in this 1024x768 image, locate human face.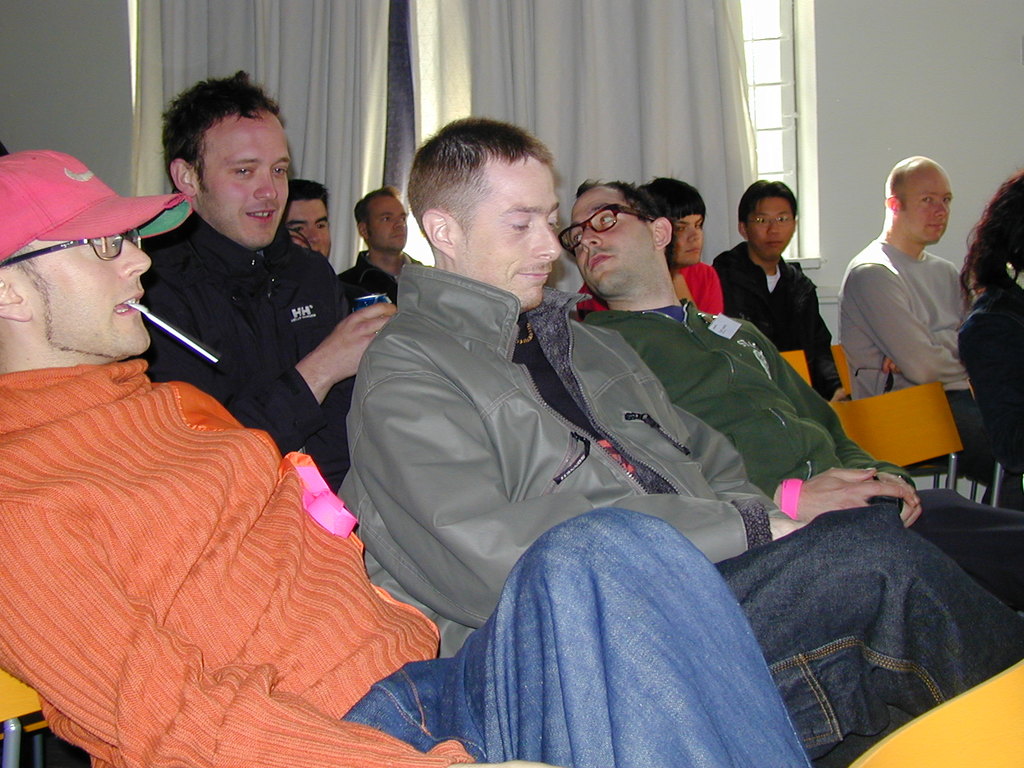
Bounding box: l=35, t=238, r=149, b=348.
